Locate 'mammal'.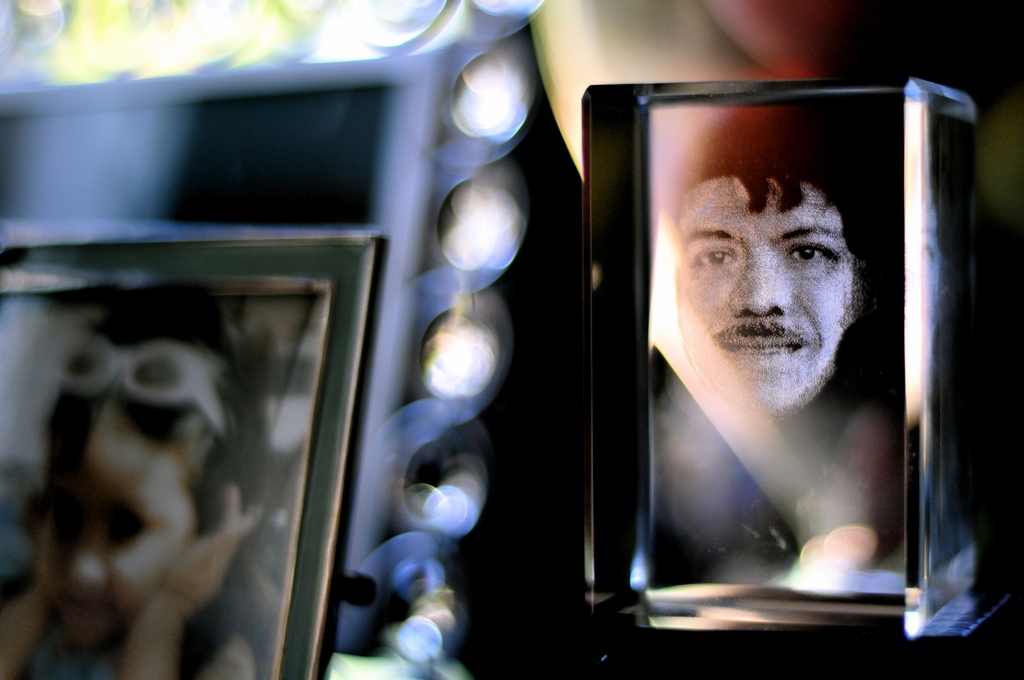
Bounding box: x1=619 y1=111 x2=902 y2=624.
